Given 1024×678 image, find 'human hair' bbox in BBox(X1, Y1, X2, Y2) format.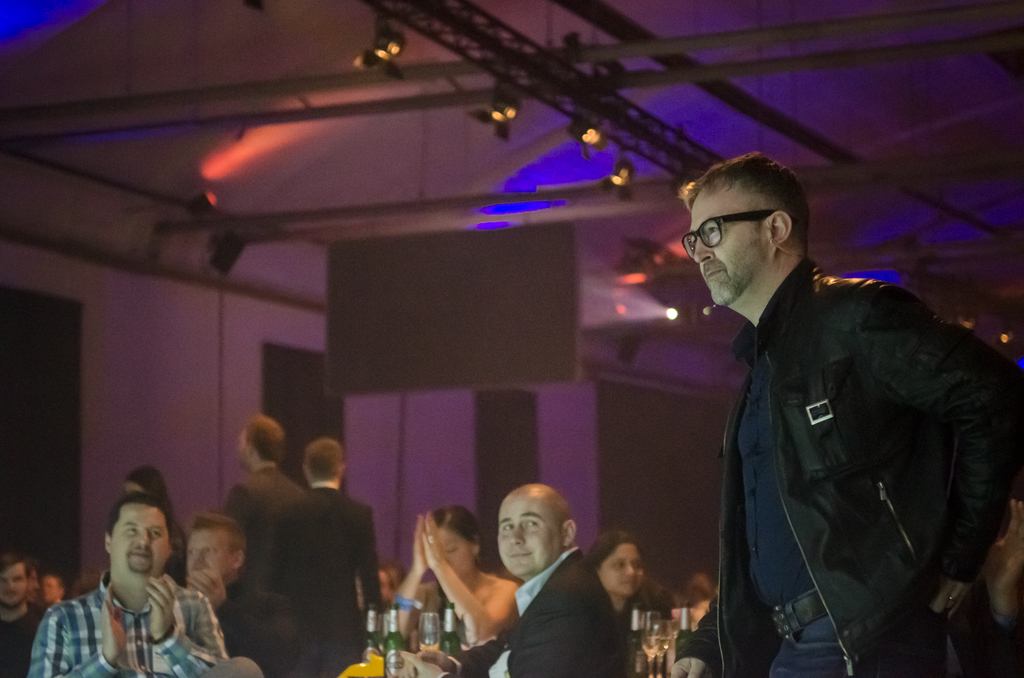
BBox(249, 415, 284, 460).
